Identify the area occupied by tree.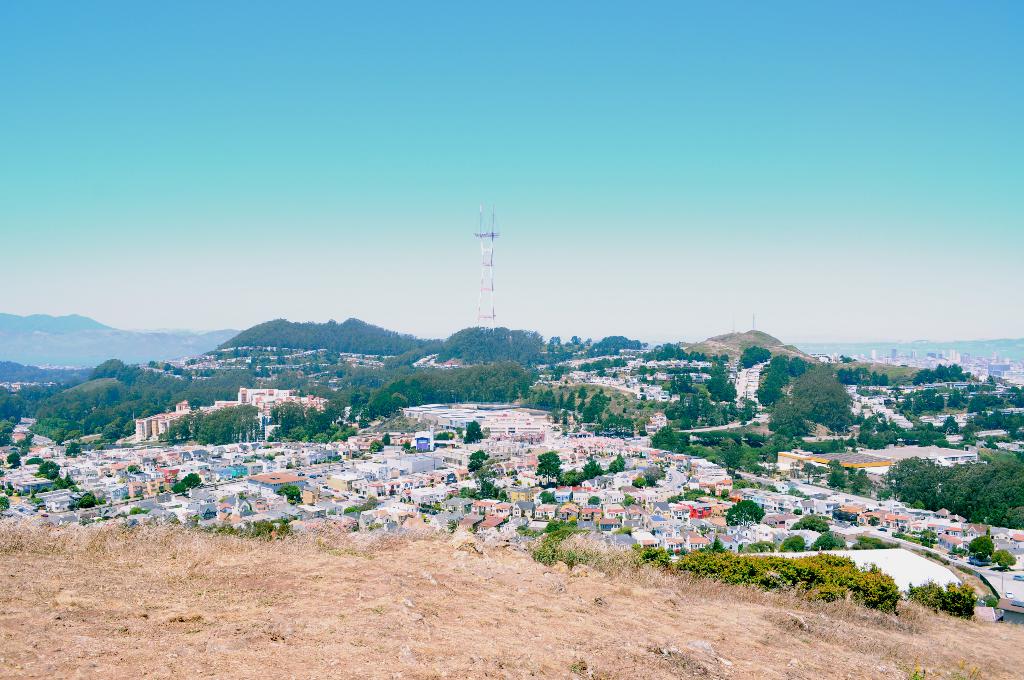
Area: 64, 441, 83, 457.
